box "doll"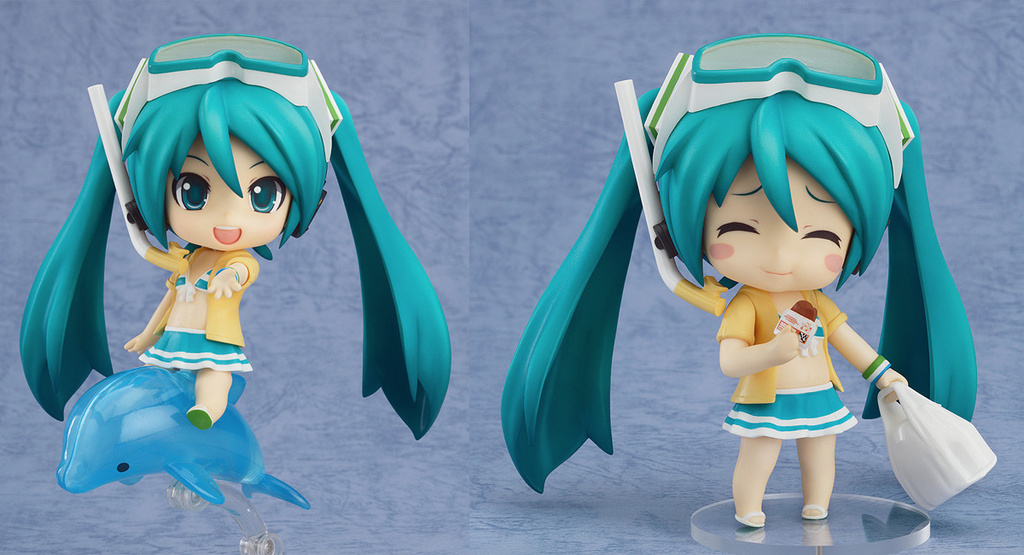
[x1=532, y1=32, x2=999, y2=529]
